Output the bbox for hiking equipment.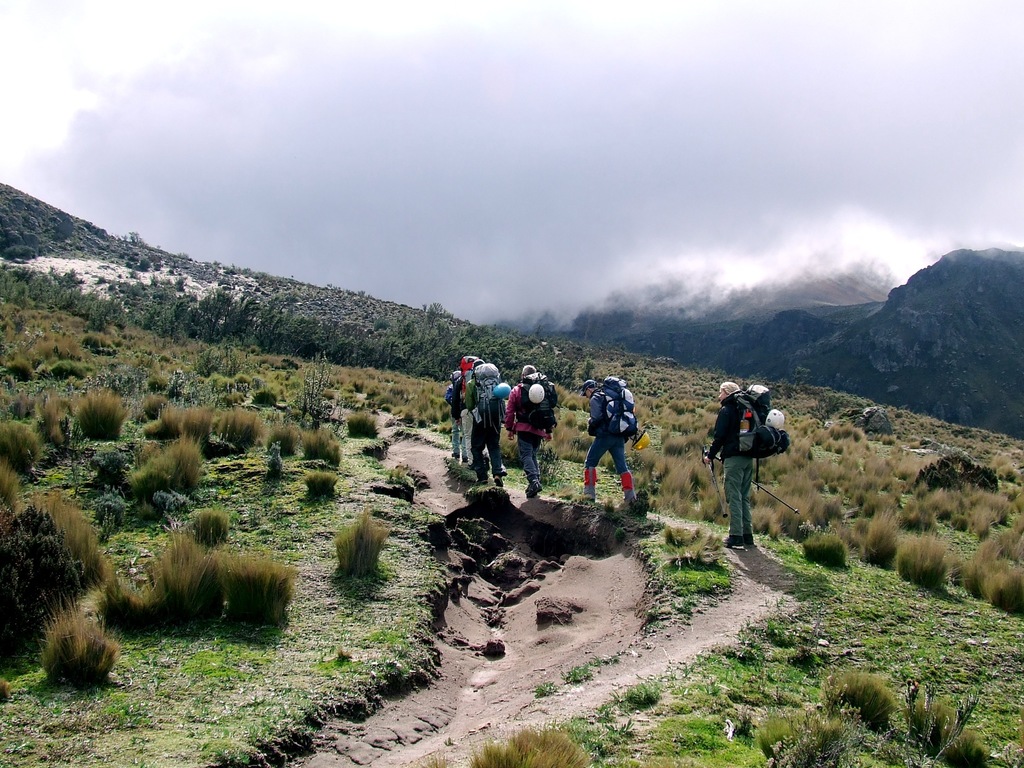
461, 454, 467, 464.
